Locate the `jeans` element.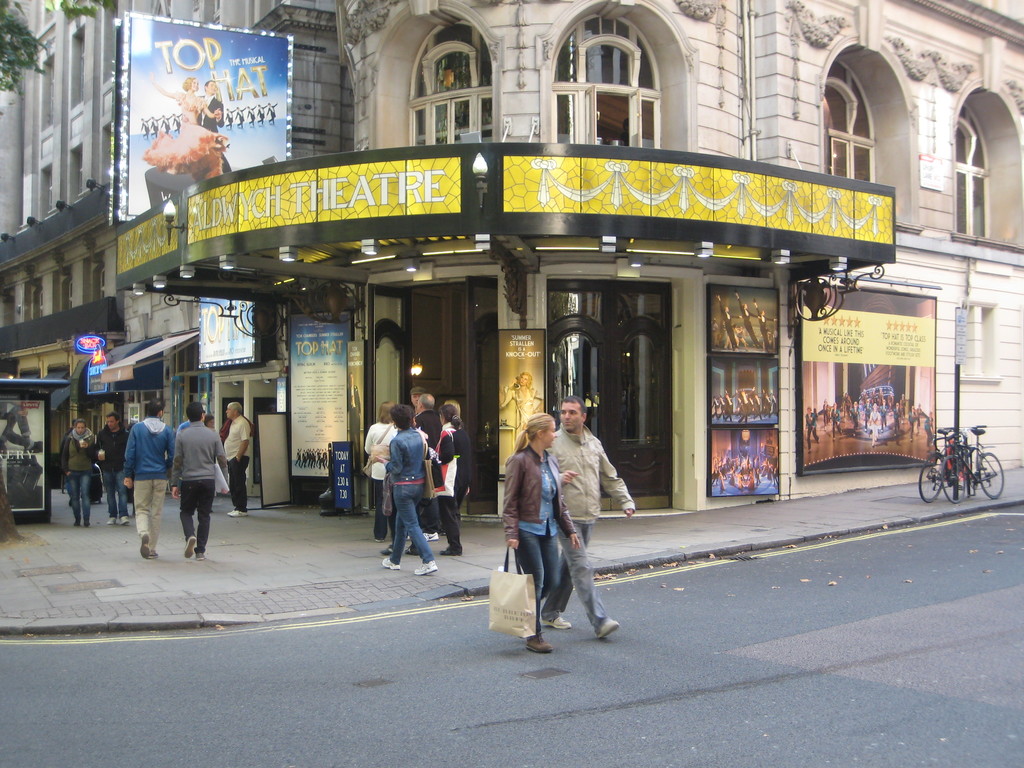
Element bbox: select_region(102, 466, 131, 518).
